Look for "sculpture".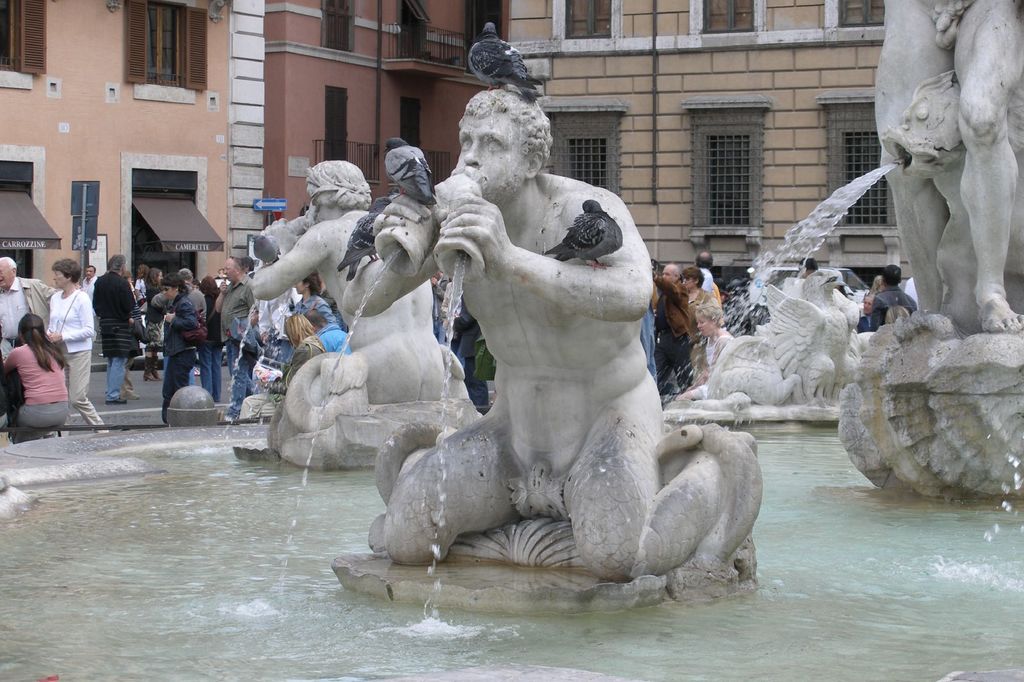
Found: select_region(232, 148, 492, 482).
